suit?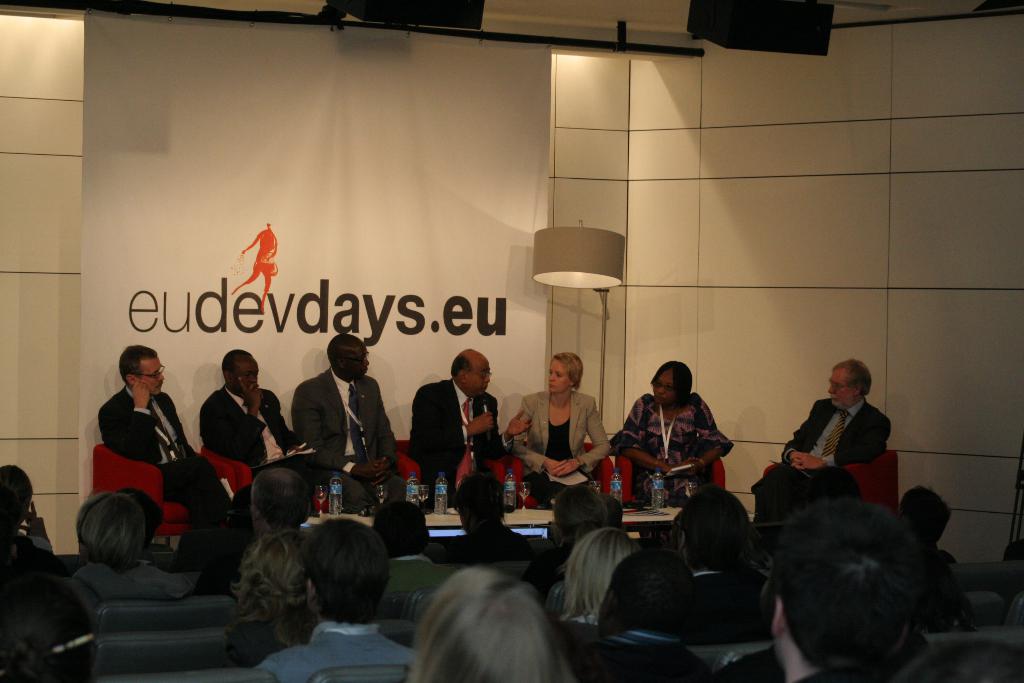
BBox(99, 388, 232, 519)
